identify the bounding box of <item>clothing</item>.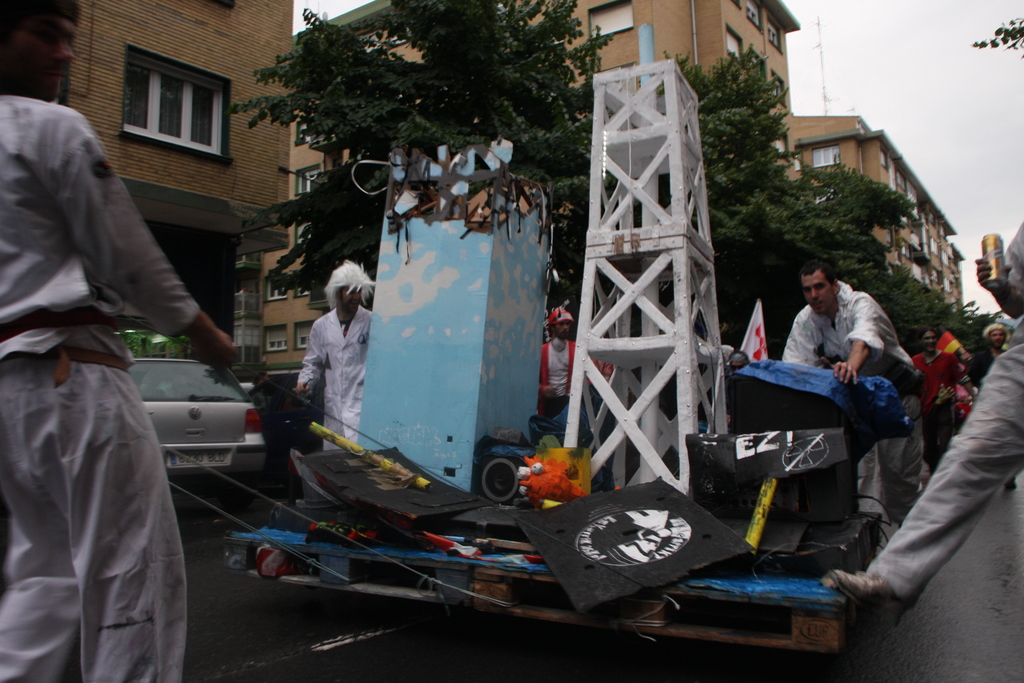
865,218,1023,611.
